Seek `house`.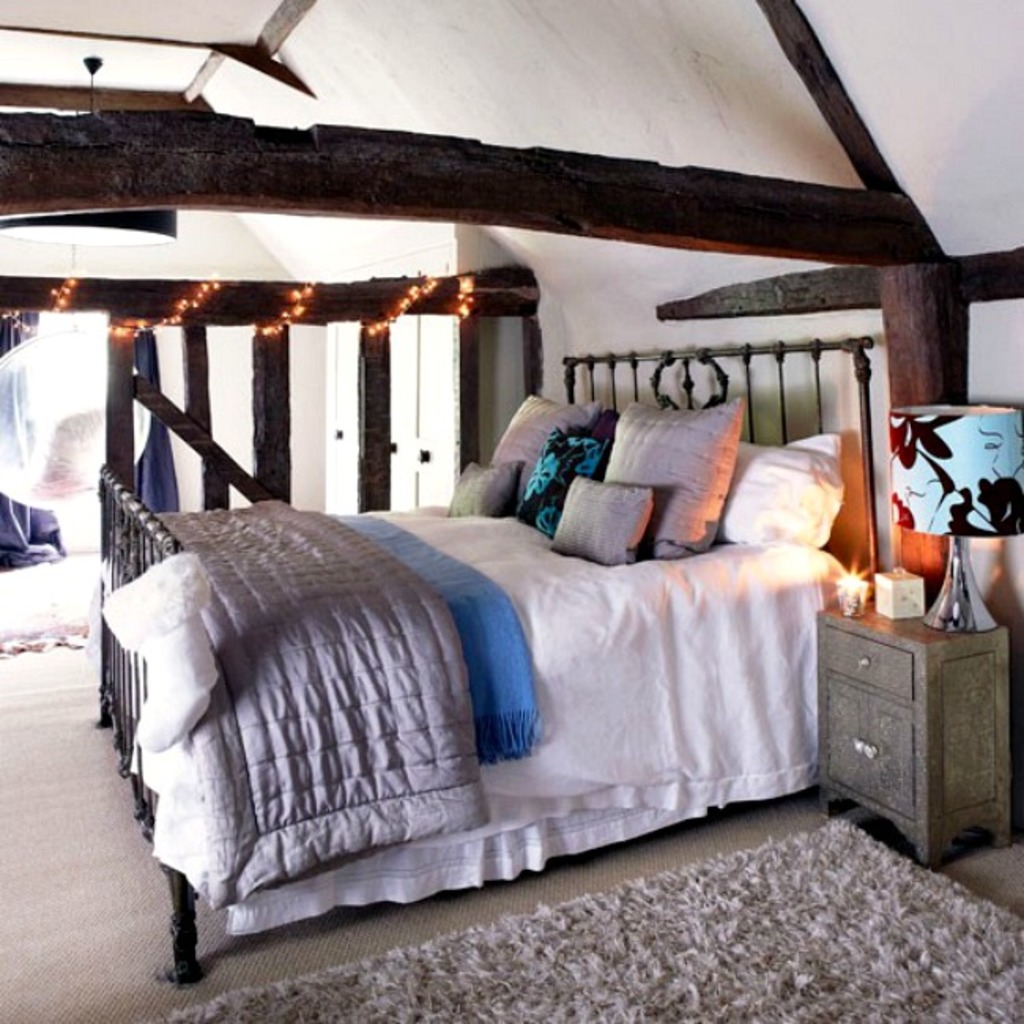
pyautogui.locateOnScreen(0, 0, 1022, 1022).
